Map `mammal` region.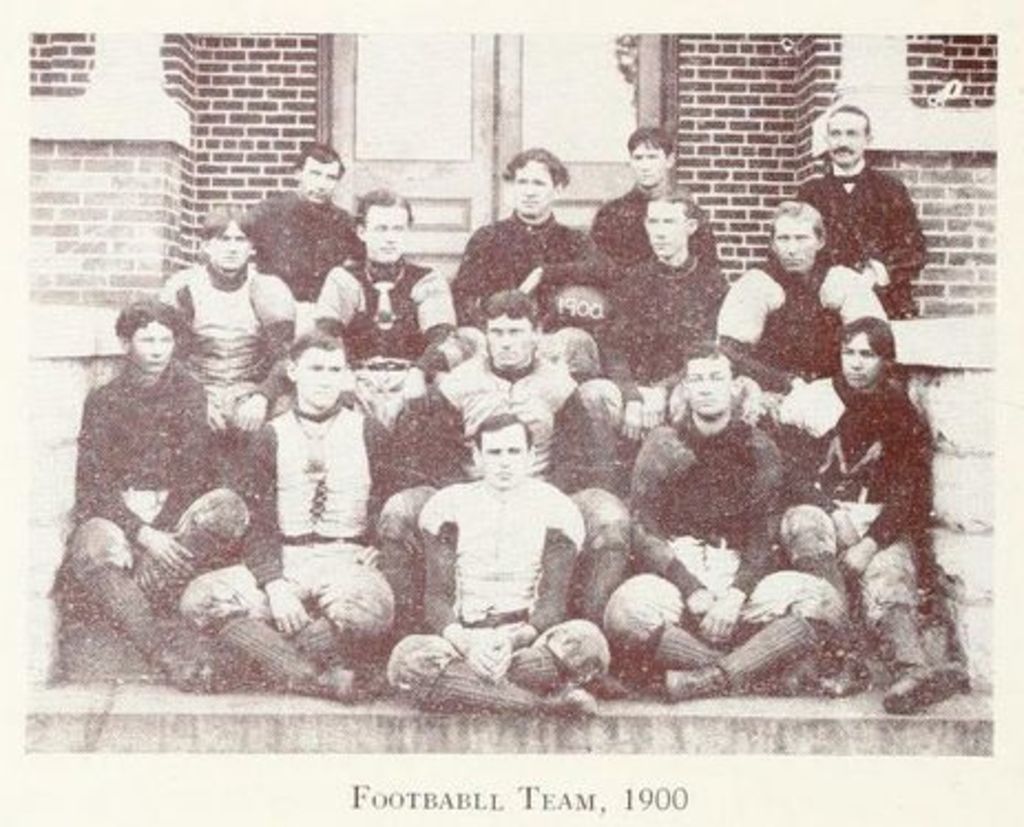
Mapped to Rect(186, 323, 429, 705).
